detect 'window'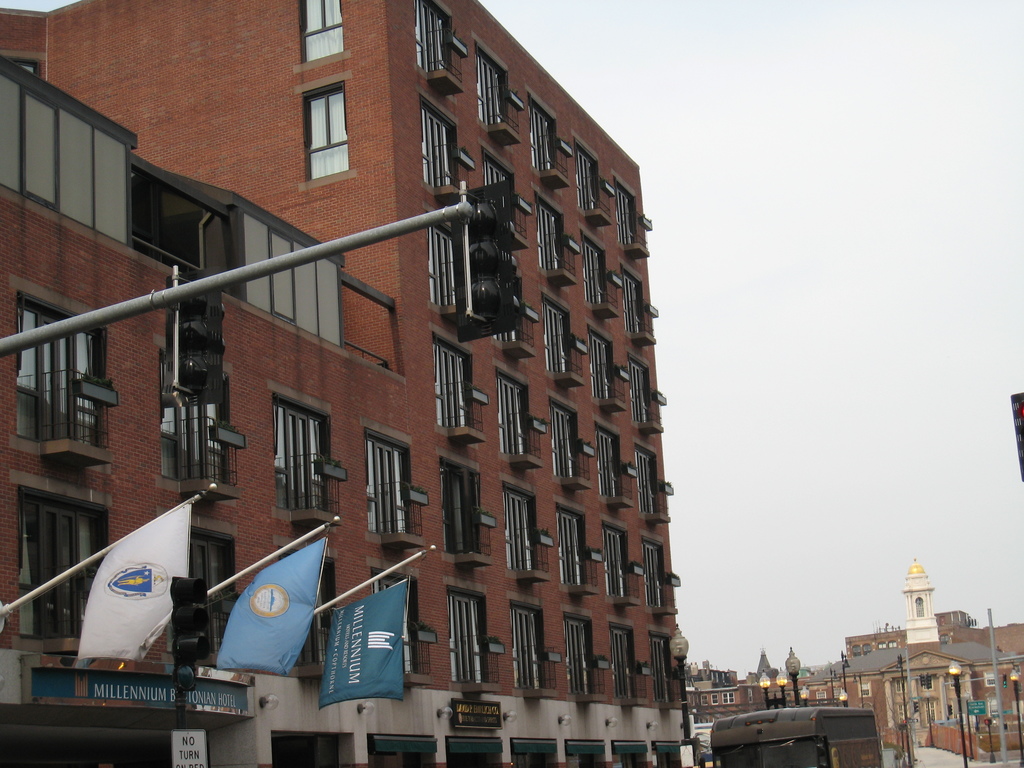
128,156,241,303
